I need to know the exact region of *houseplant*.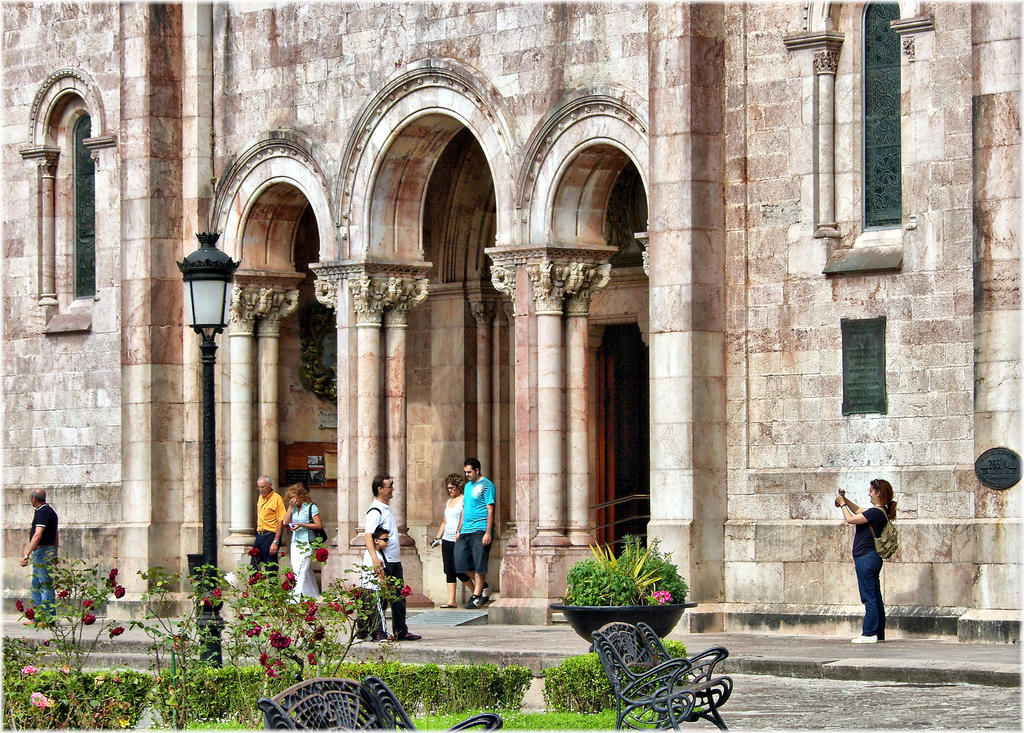
Region: 0:561:146:732.
